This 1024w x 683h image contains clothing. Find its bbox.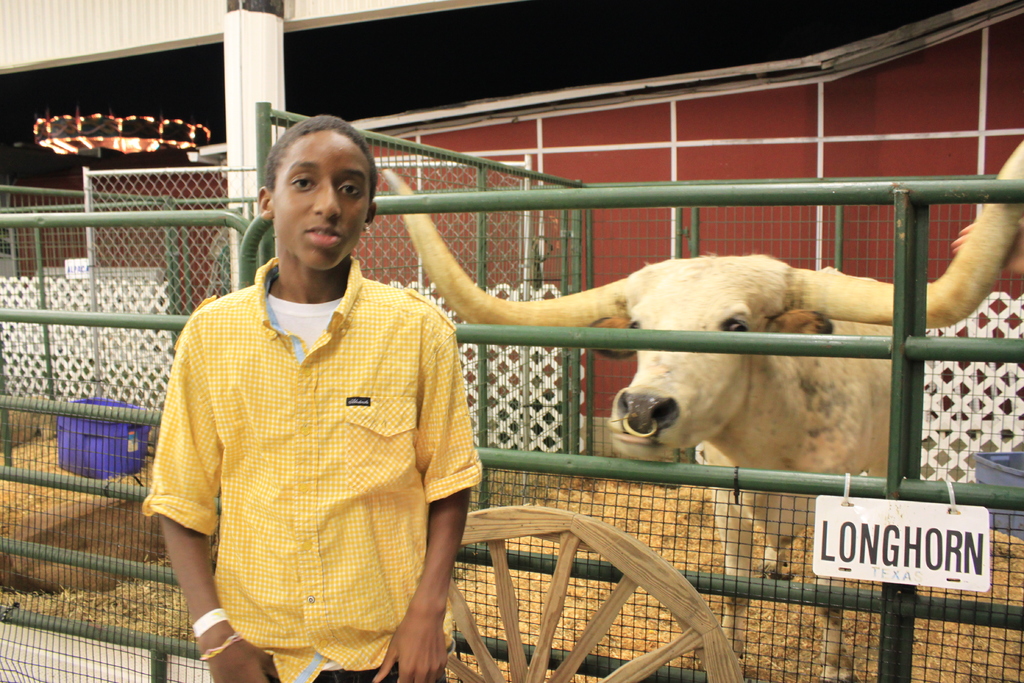
<bbox>159, 217, 481, 675</bbox>.
